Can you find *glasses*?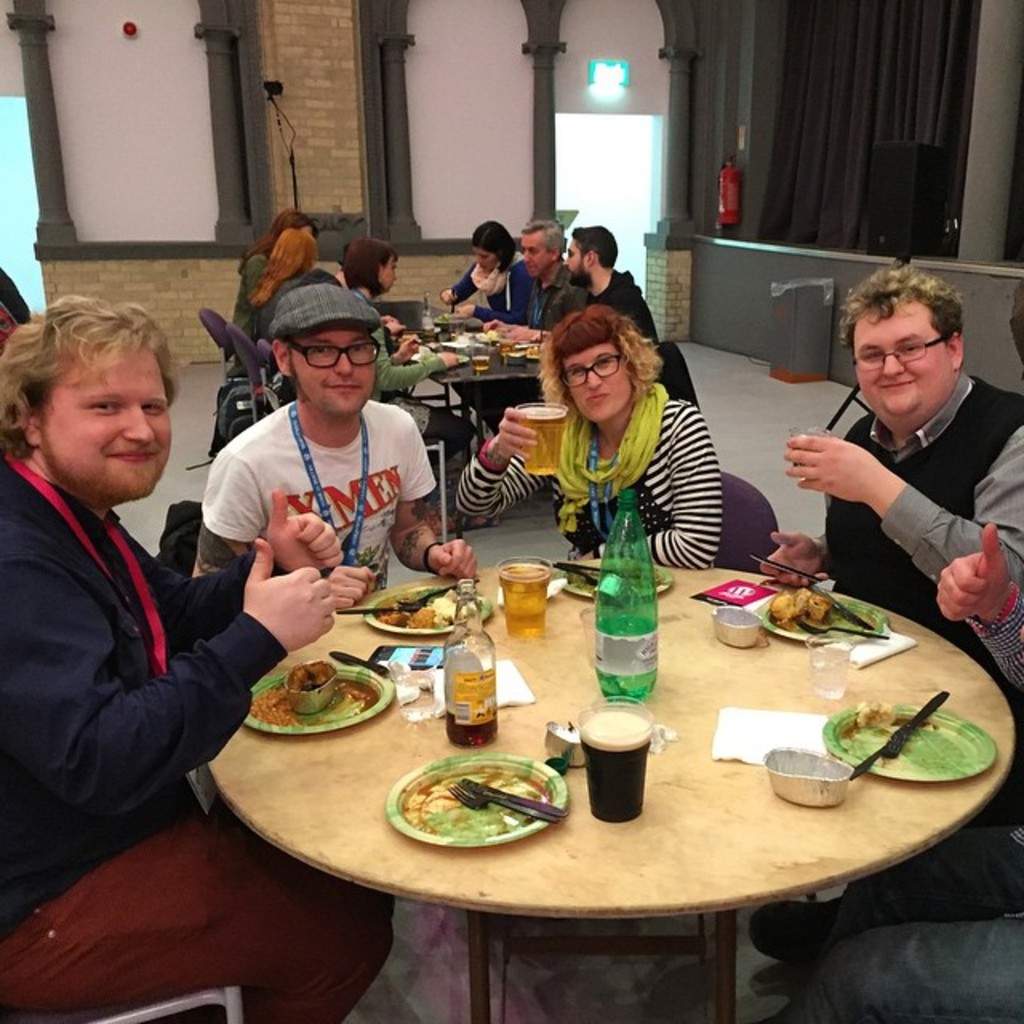
Yes, bounding box: box(283, 333, 387, 374).
